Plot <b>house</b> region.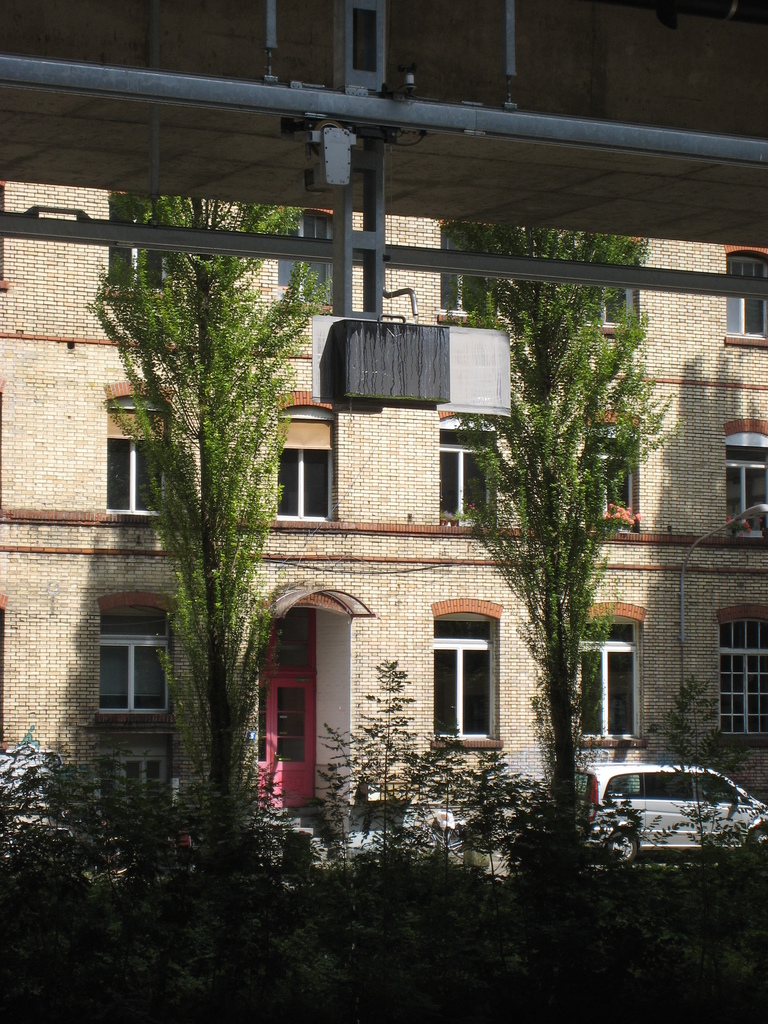
Plotted at bbox=(0, 6, 767, 863).
